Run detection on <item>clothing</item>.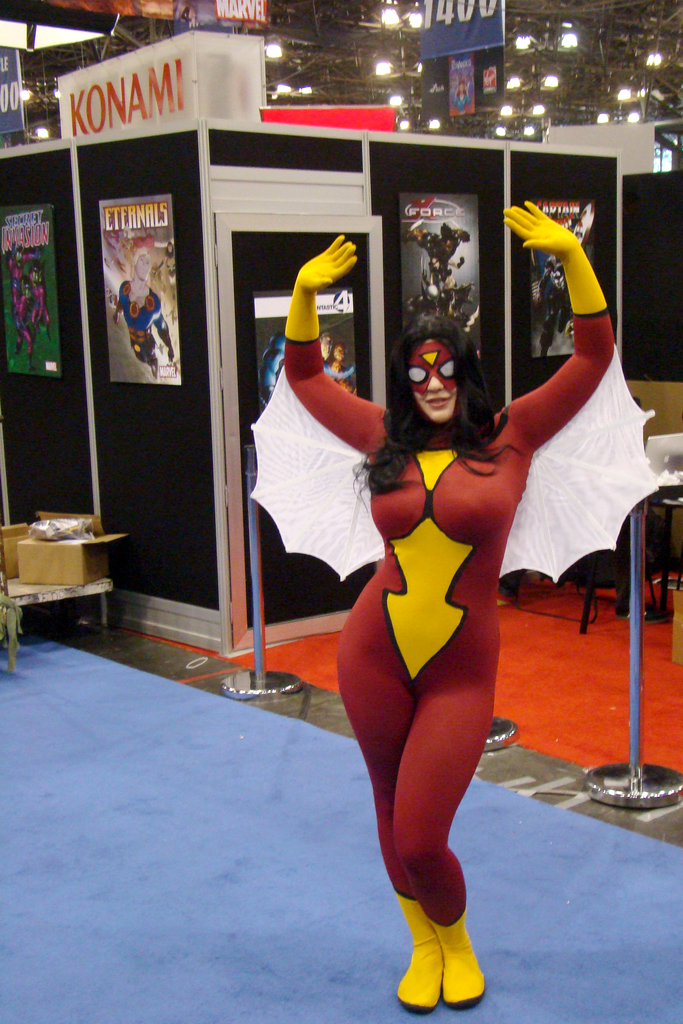
Result: (left=418, top=227, right=469, bottom=288).
